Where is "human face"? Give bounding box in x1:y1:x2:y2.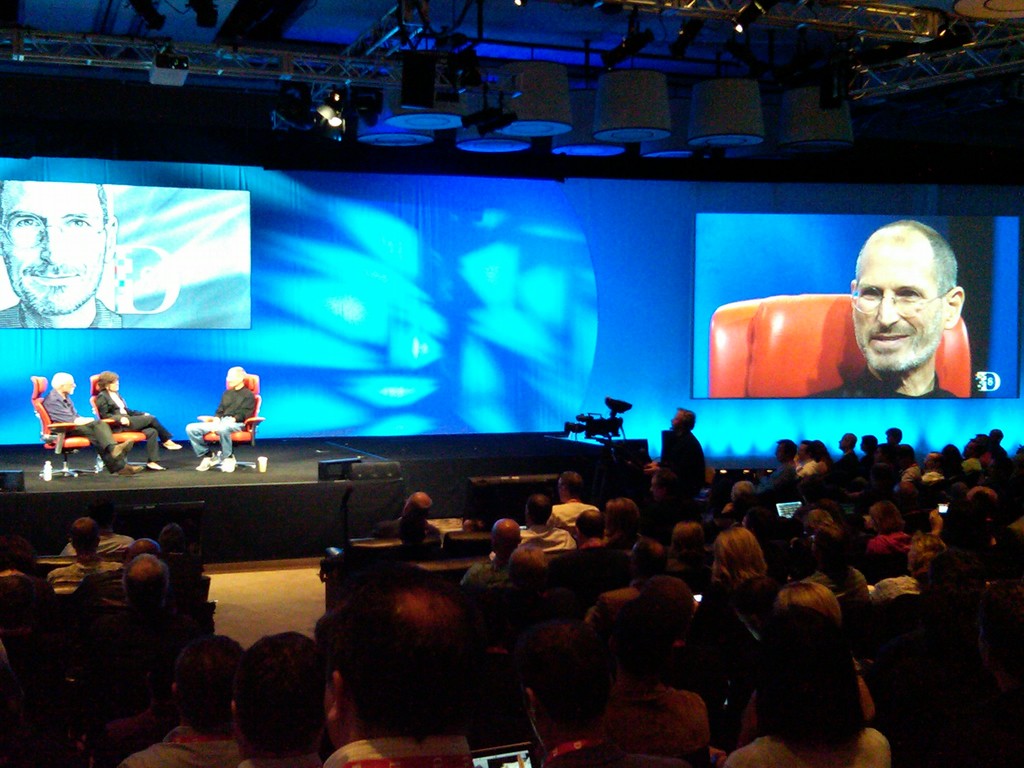
796:442:805:463.
